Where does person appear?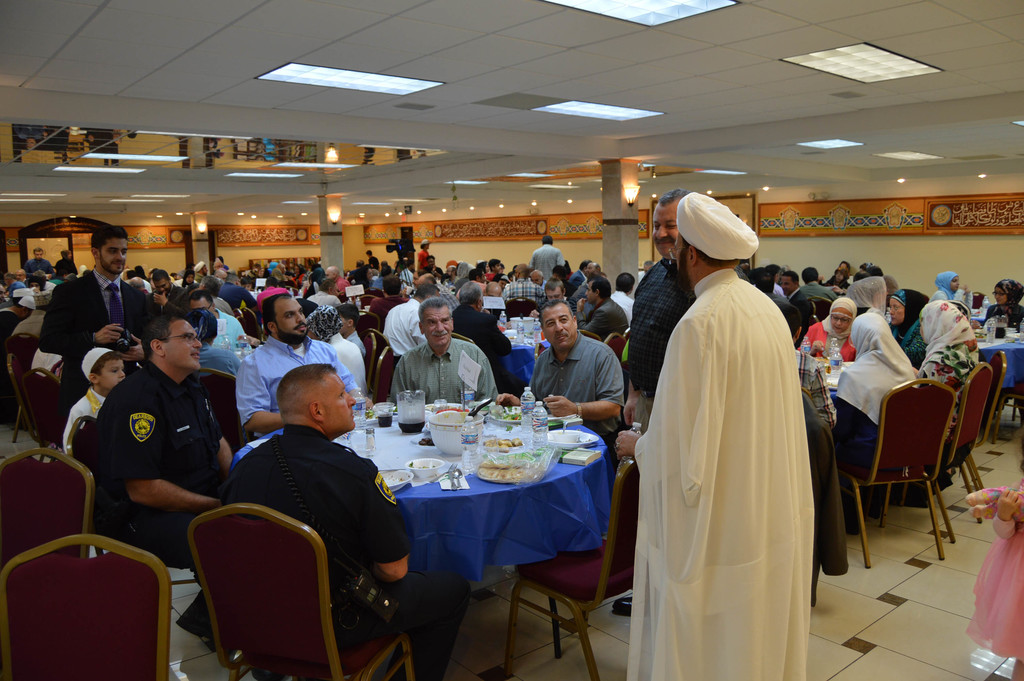
Appears at 931, 299, 973, 456.
